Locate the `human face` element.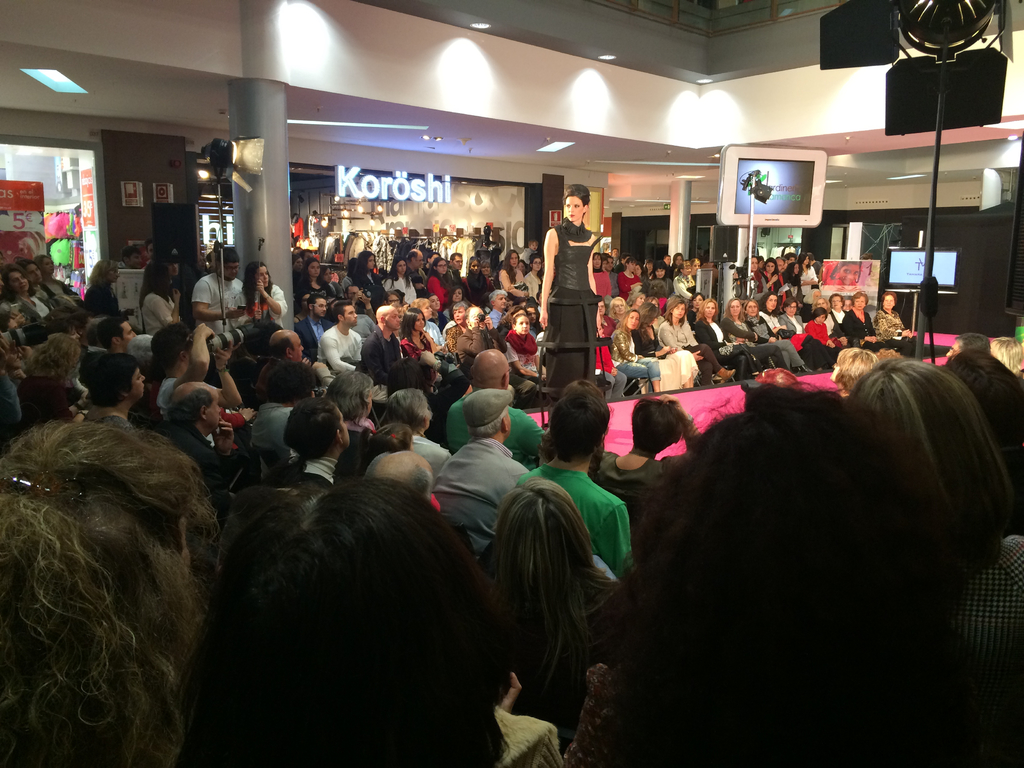
Element bbox: bbox=(687, 264, 689, 272).
